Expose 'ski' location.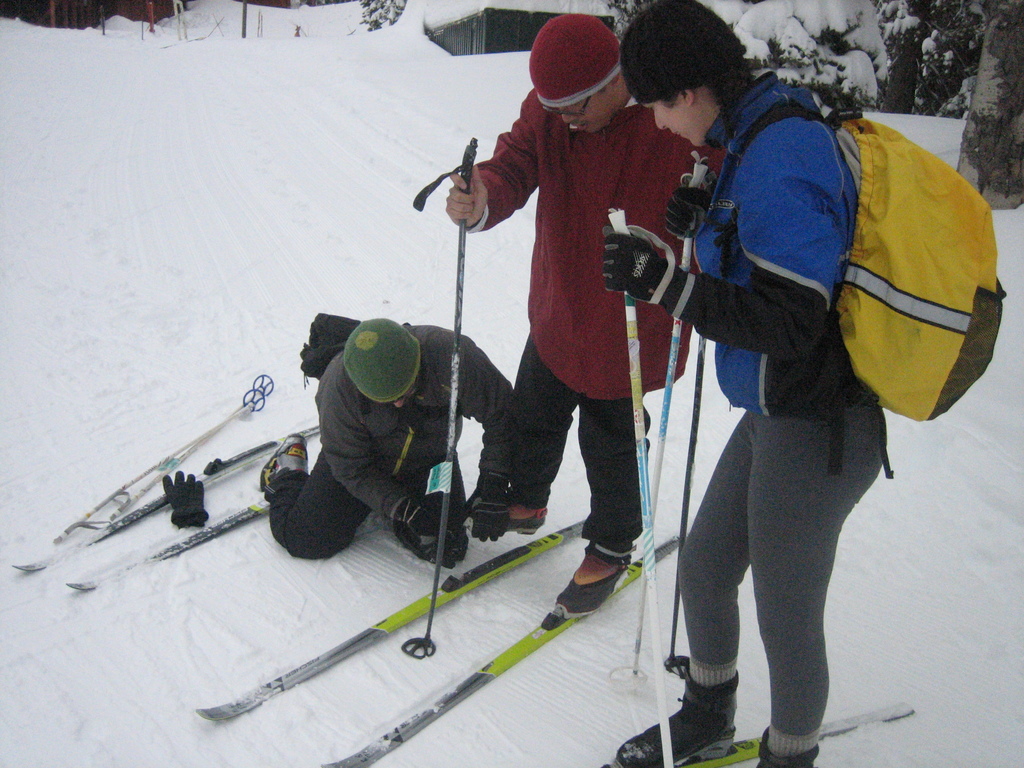
Exposed at rect(62, 495, 279, 593).
